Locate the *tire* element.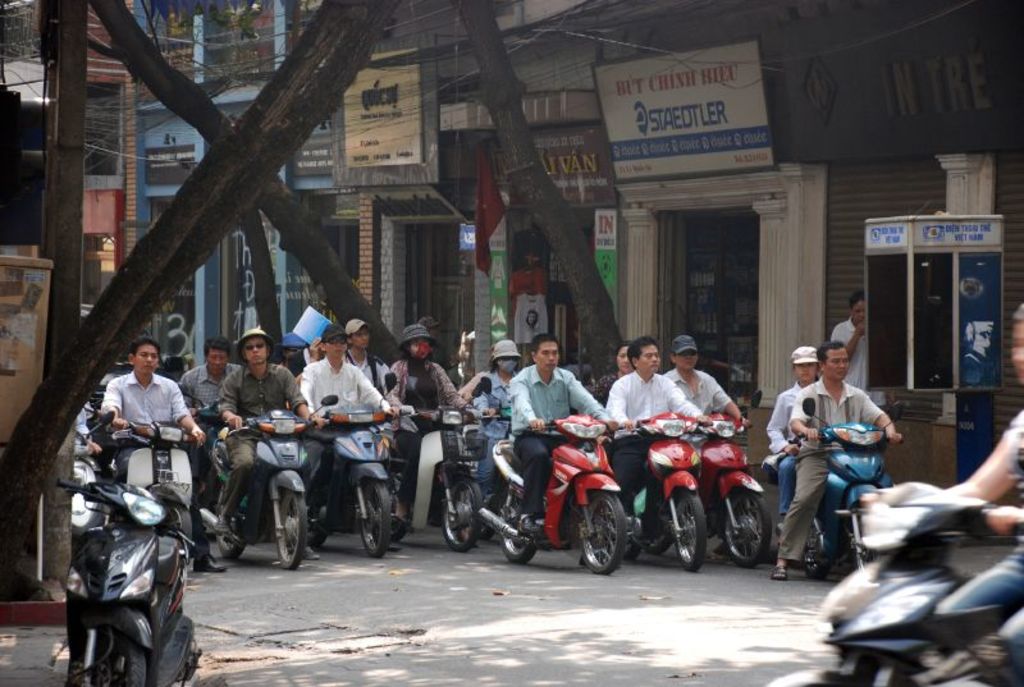
Element bbox: left=73, top=628, right=148, bottom=686.
